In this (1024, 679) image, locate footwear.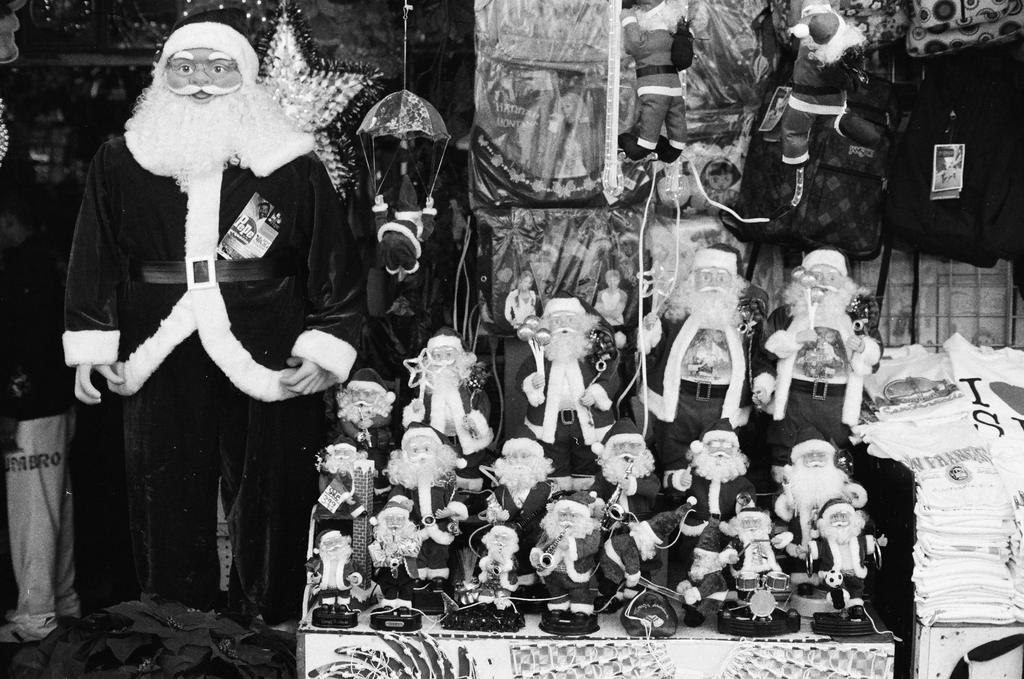
Bounding box: locate(620, 132, 653, 161).
